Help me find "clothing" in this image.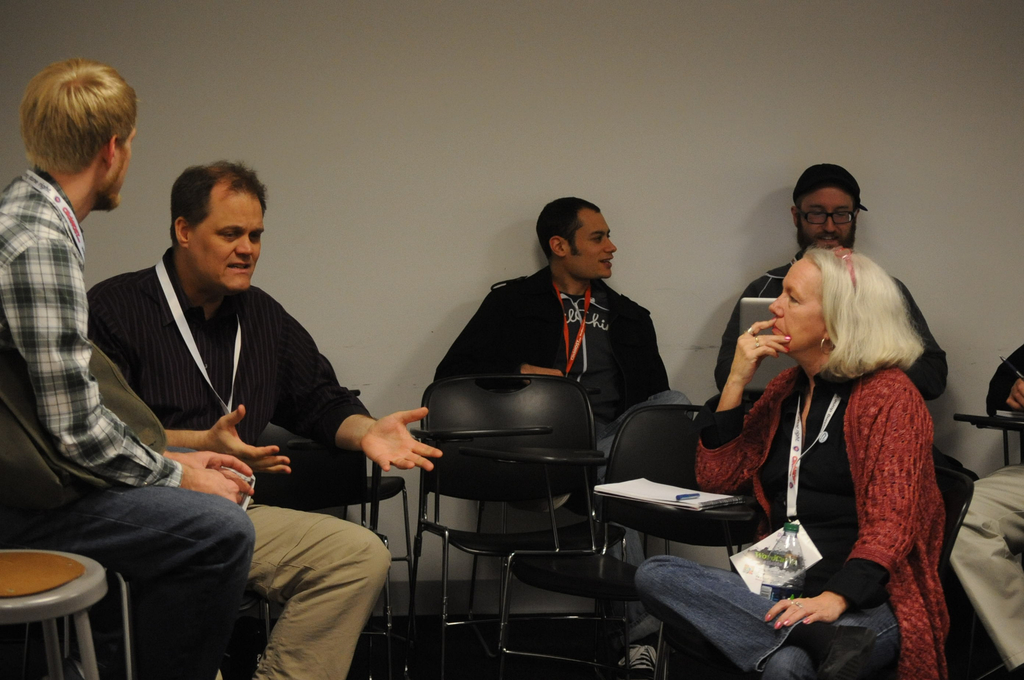
Found it: 732:259:949:366.
